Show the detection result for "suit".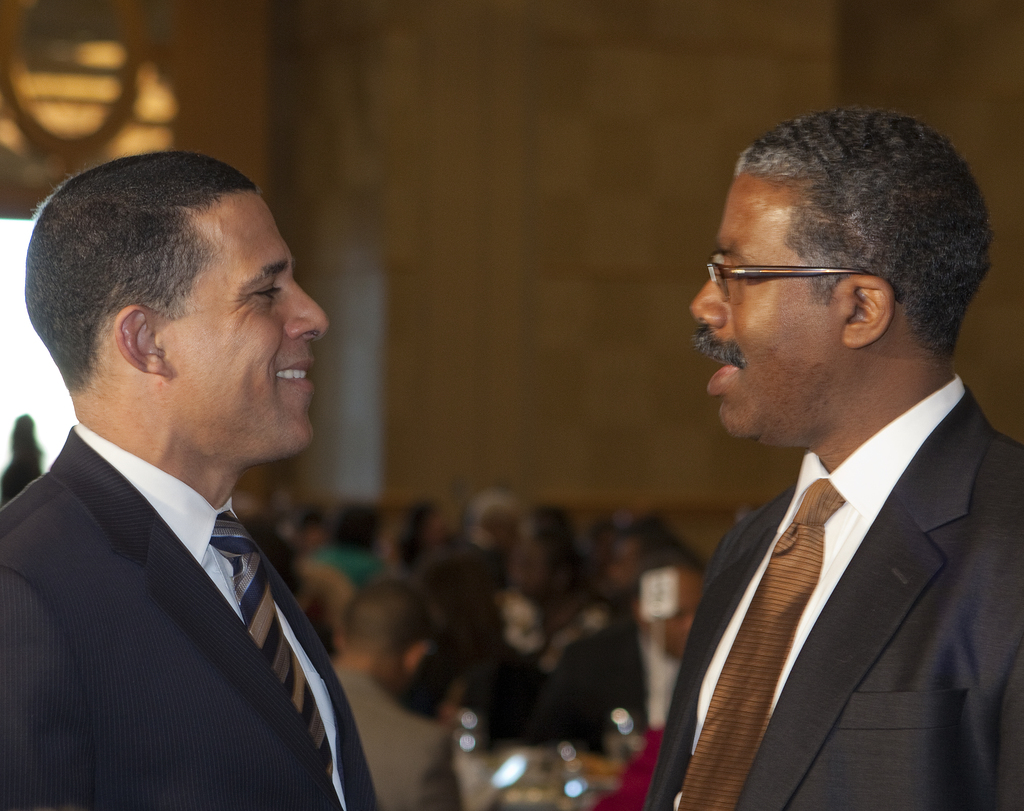
crop(655, 255, 1023, 808).
